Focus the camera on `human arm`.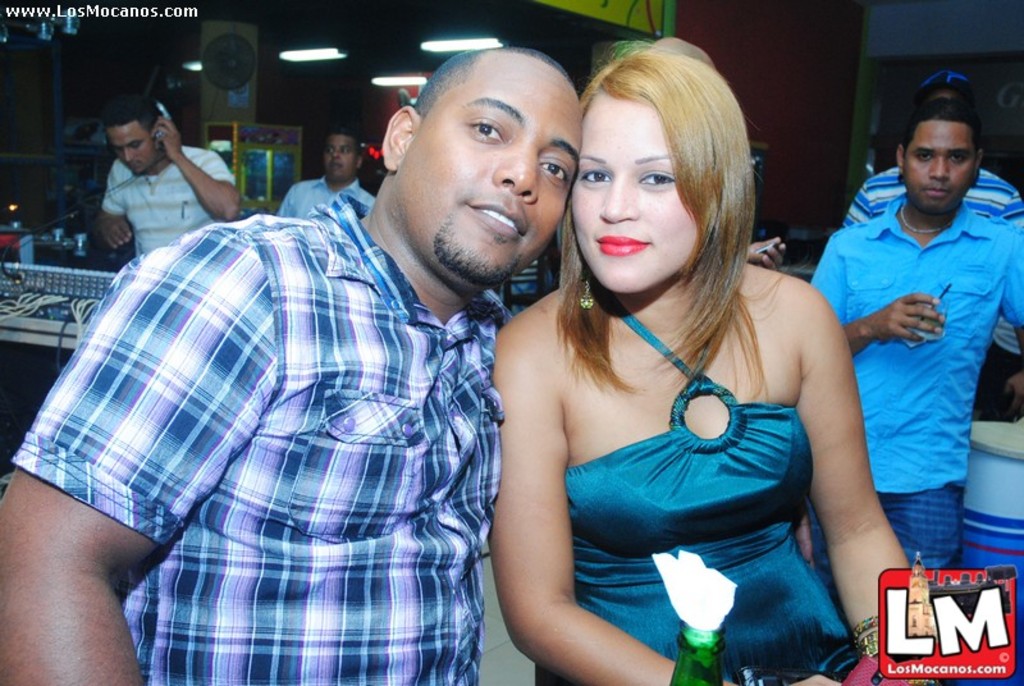
Focus region: <region>274, 183, 306, 219</region>.
